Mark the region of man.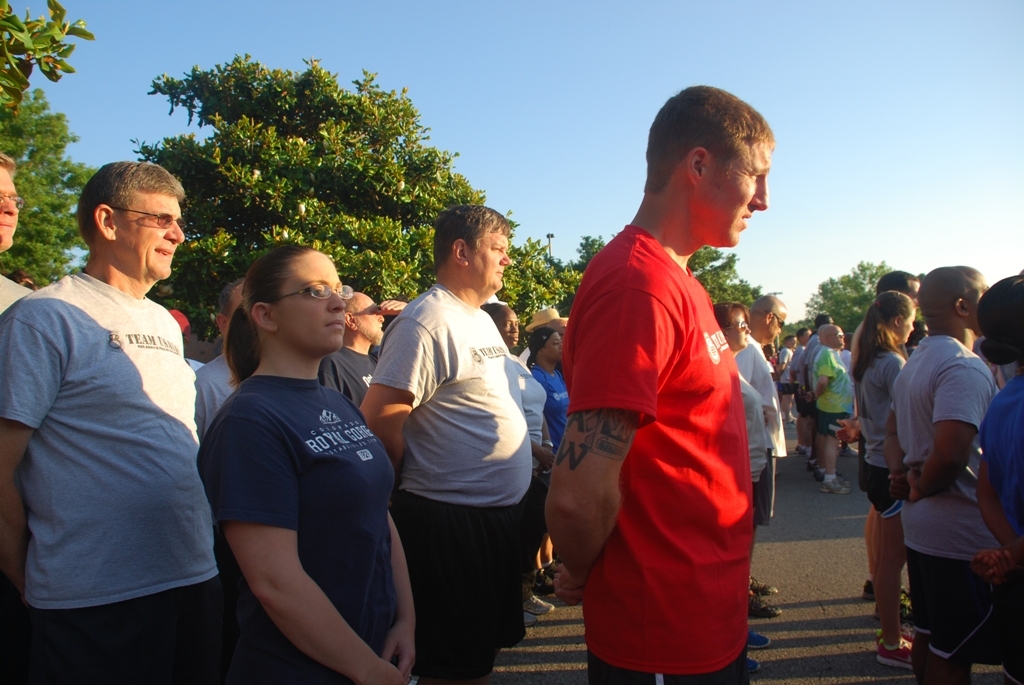
Region: <bbox>359, 205, 532, 684</bbox>.
